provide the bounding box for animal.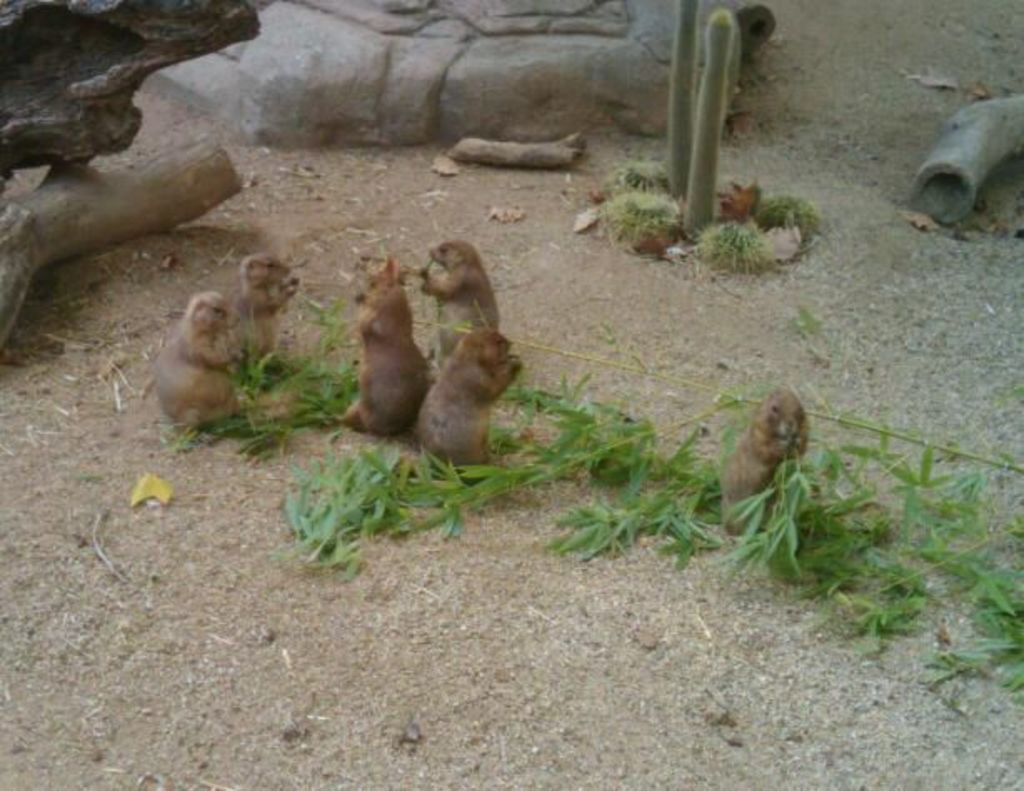
select_region(410, 230, 504, 374).
